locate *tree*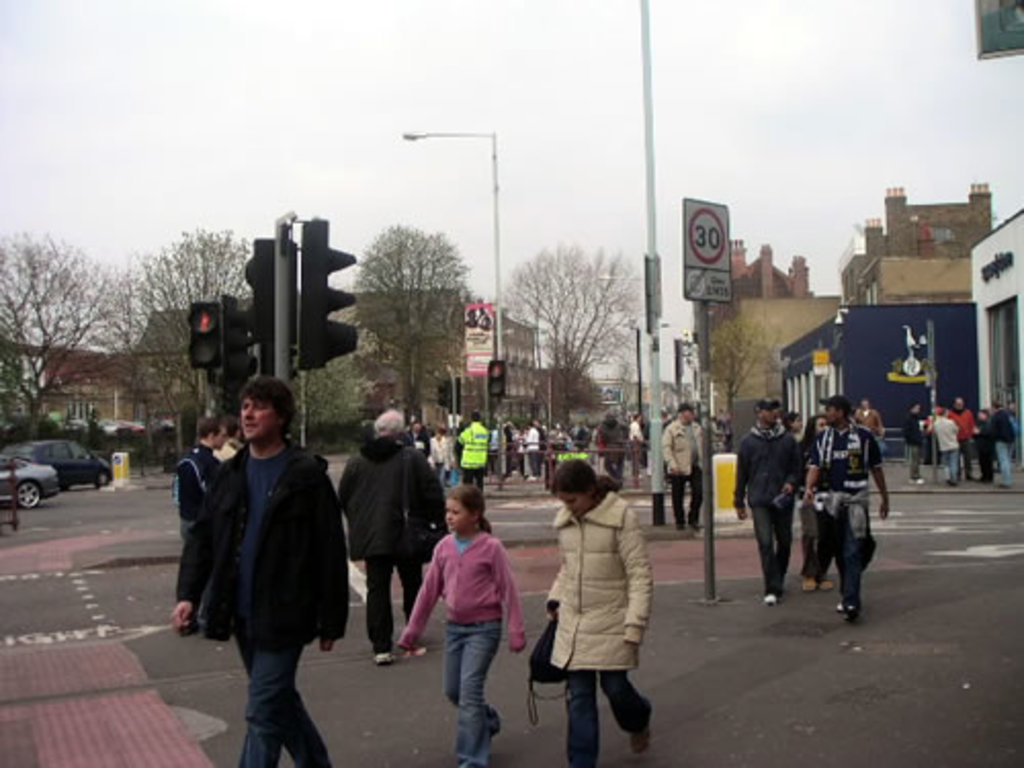
box(498, 240, 651, 424)
